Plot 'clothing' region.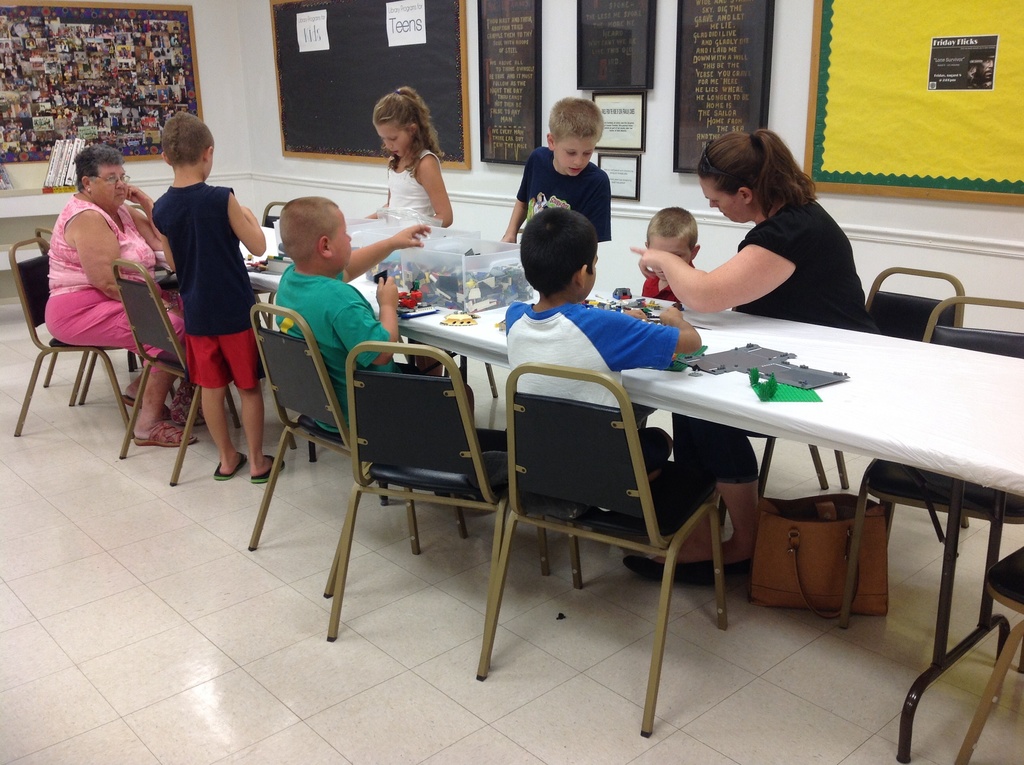
Plotted at region(667, 189, 886, 493).
